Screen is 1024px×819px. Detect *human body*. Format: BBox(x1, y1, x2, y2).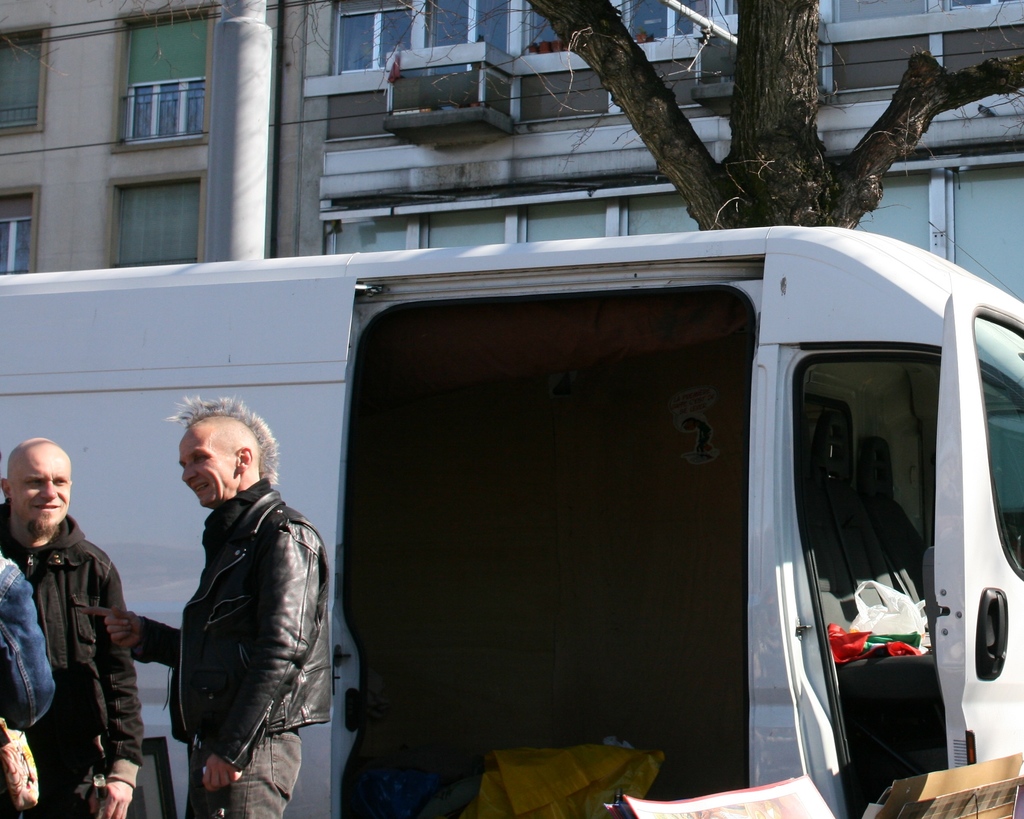
BBox(0, 436, 141, 818).
